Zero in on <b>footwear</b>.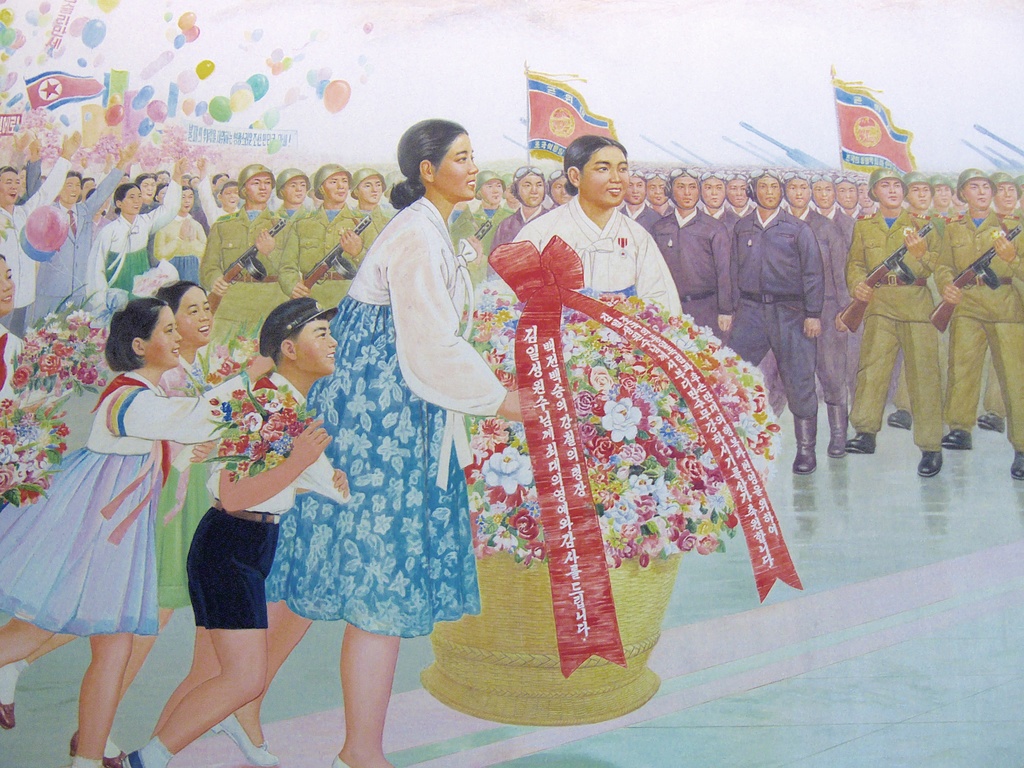
Zeroed in: box(1010, 450, 1023, 479).
